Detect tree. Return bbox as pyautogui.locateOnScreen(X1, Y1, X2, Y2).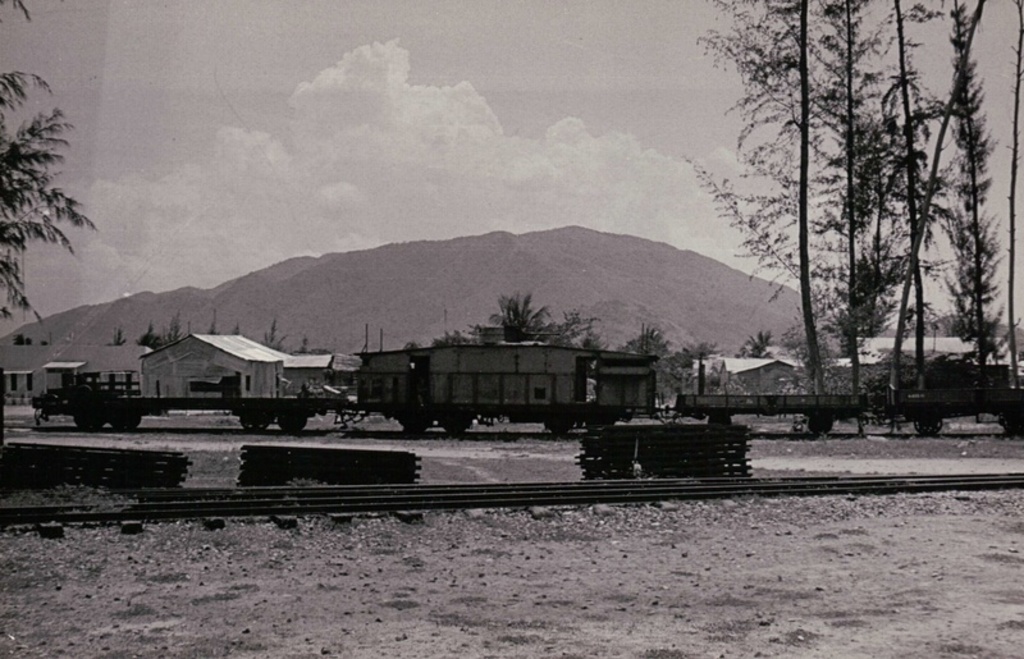
pyautogui.locateOnScreen(4, 59, 92, 317).
